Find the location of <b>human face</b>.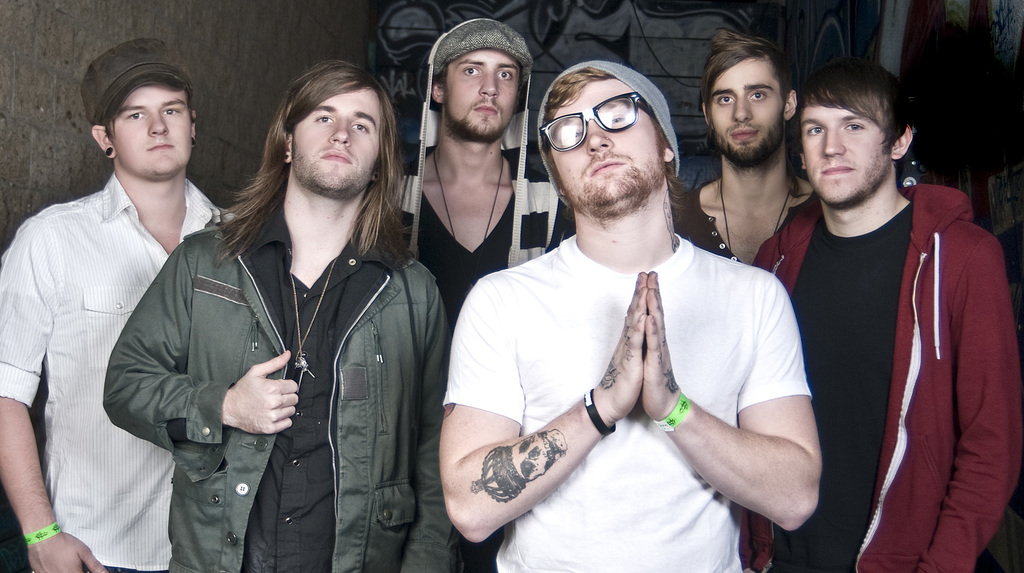
Location: left=298, top=88, right=383, bottom=195.
